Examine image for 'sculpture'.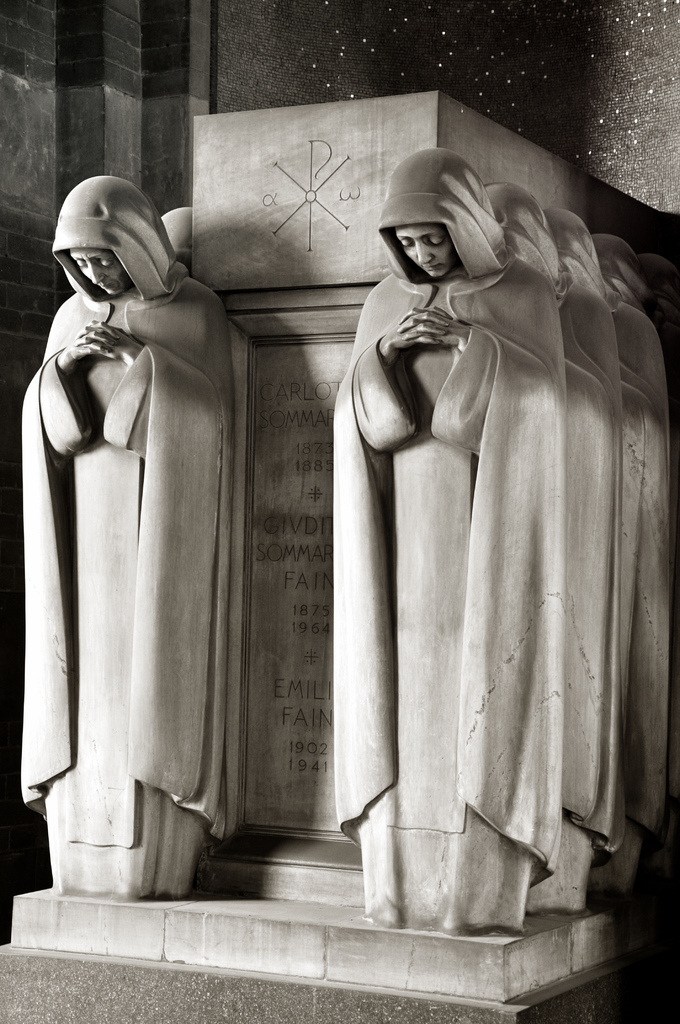
Examination result: [x1=22, y1=171, x2=261, y2=897].
